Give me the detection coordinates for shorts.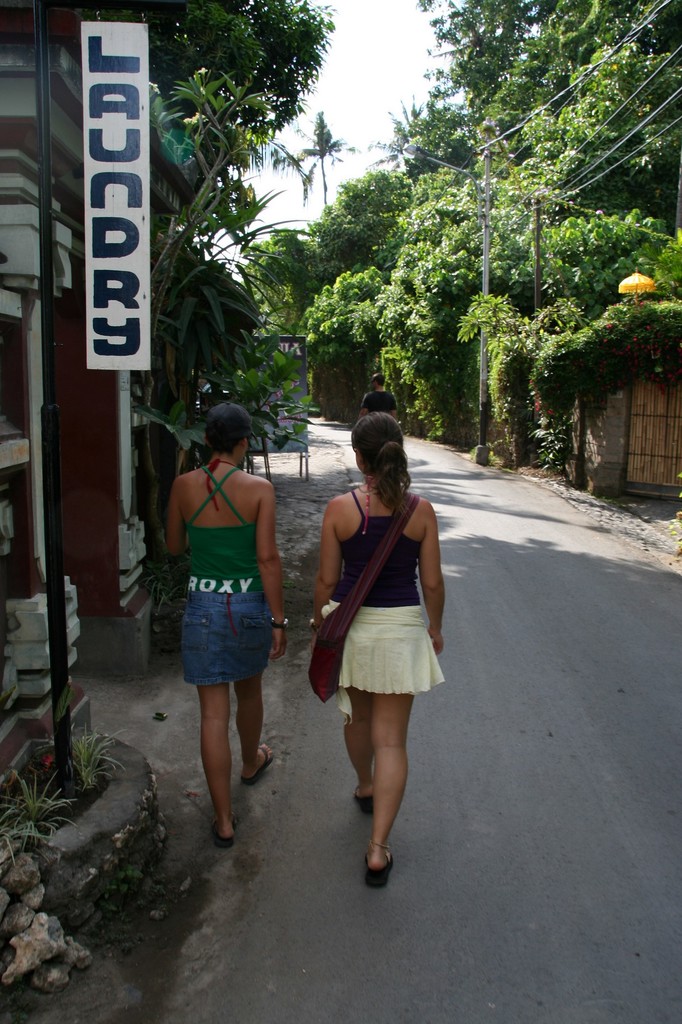
pyautogui.locateOnScreen(172, 606, 266, 685).
